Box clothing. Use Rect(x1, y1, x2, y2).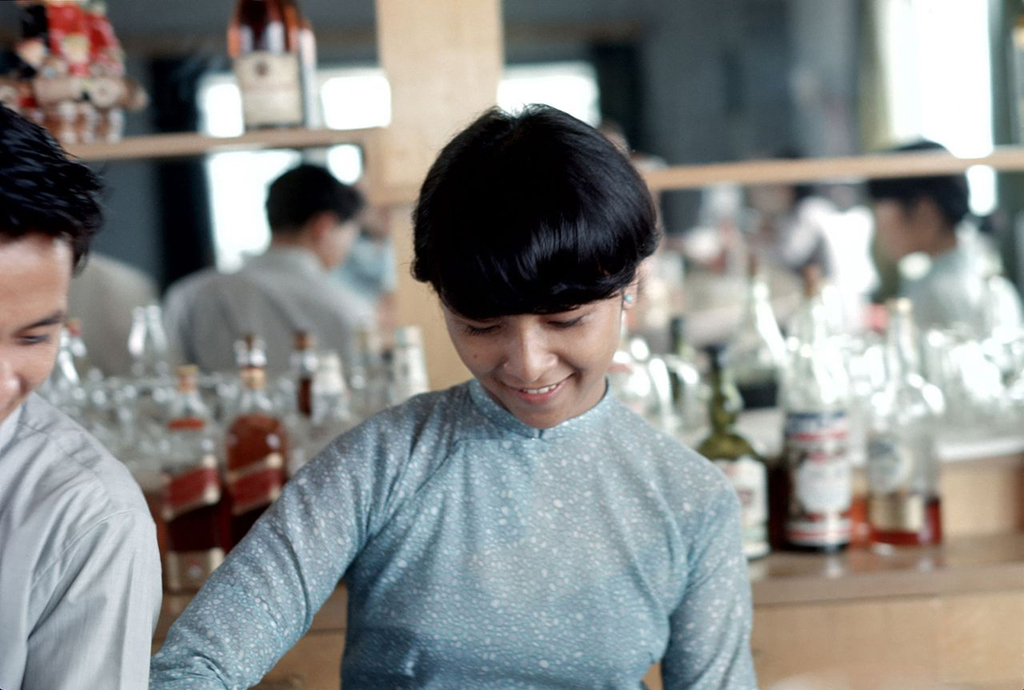
Rect(0, 389, 163, 689).
